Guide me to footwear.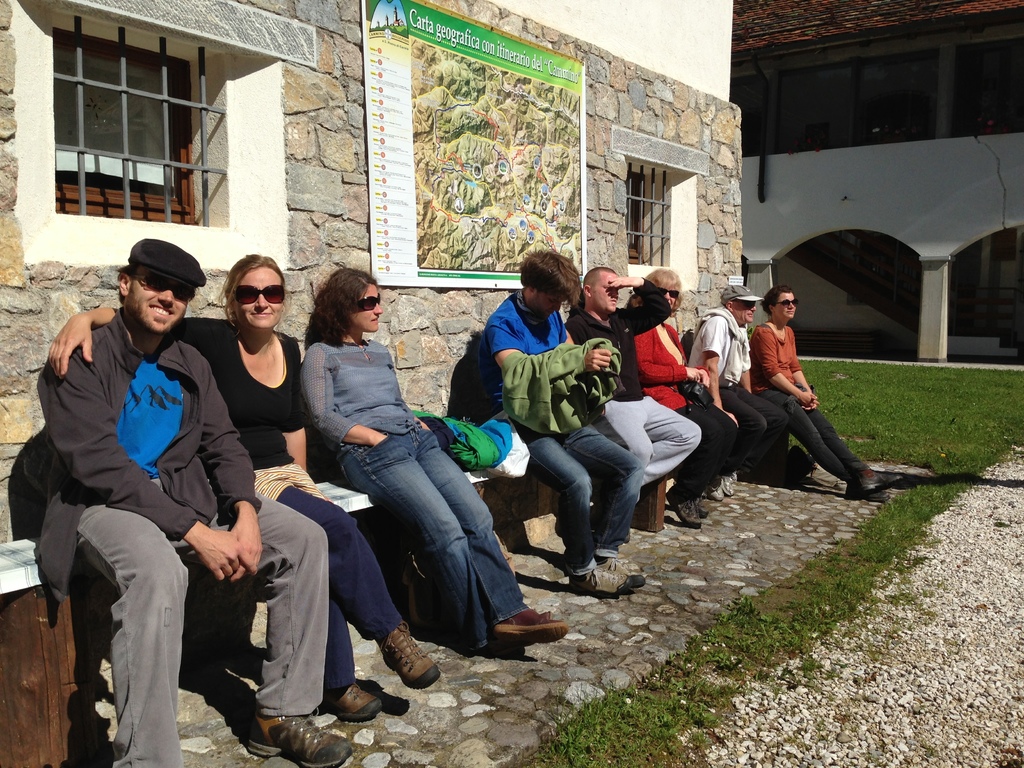
Guidance: locate(856, 467, 903, 485).
